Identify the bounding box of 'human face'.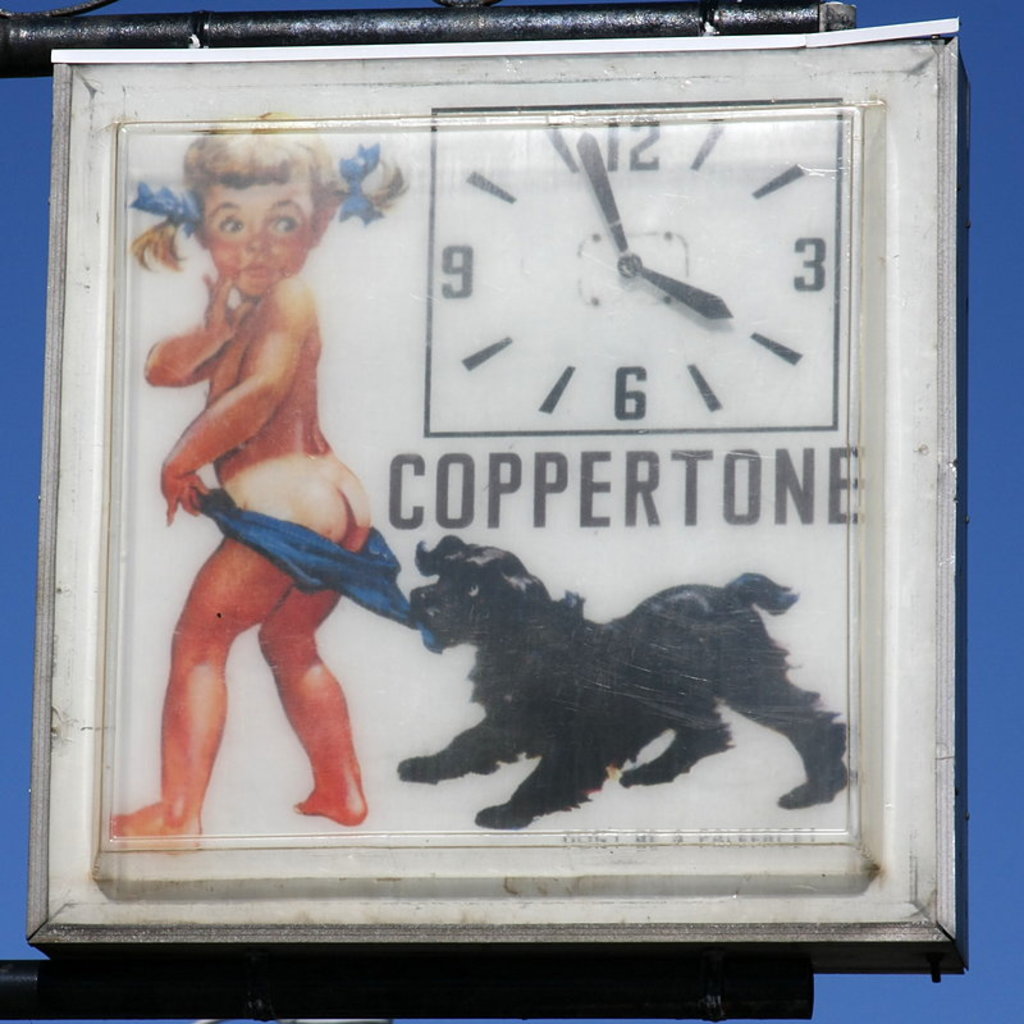
locate(201, 183, 317, 296).
